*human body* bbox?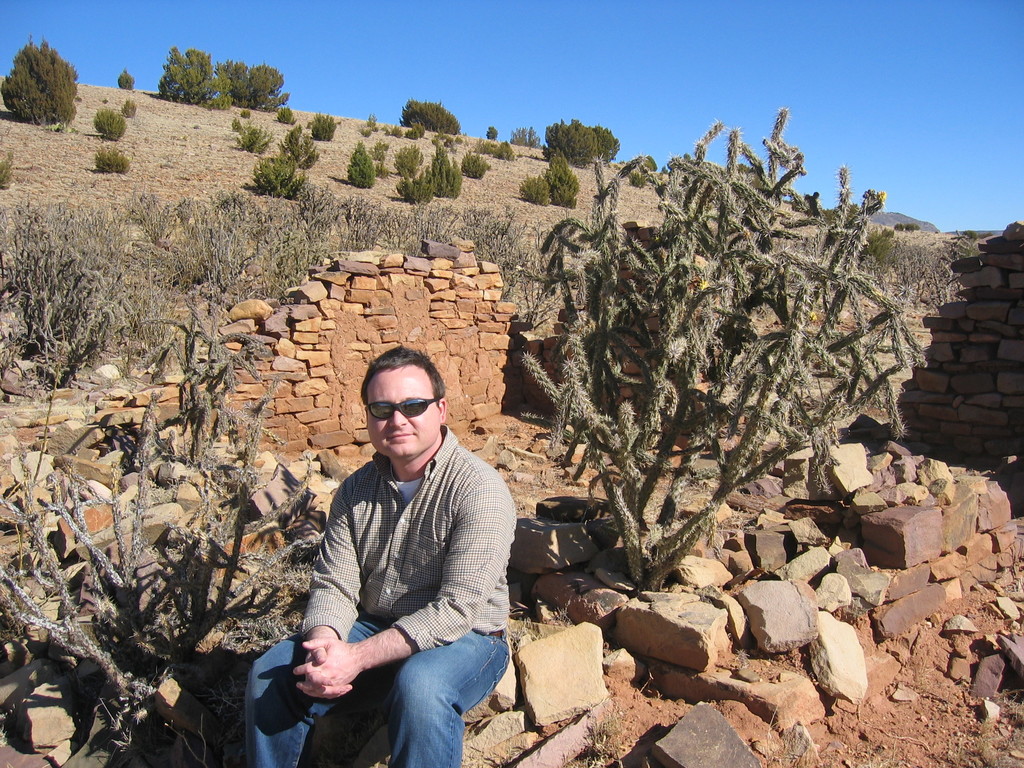
[268,339,518,767]
